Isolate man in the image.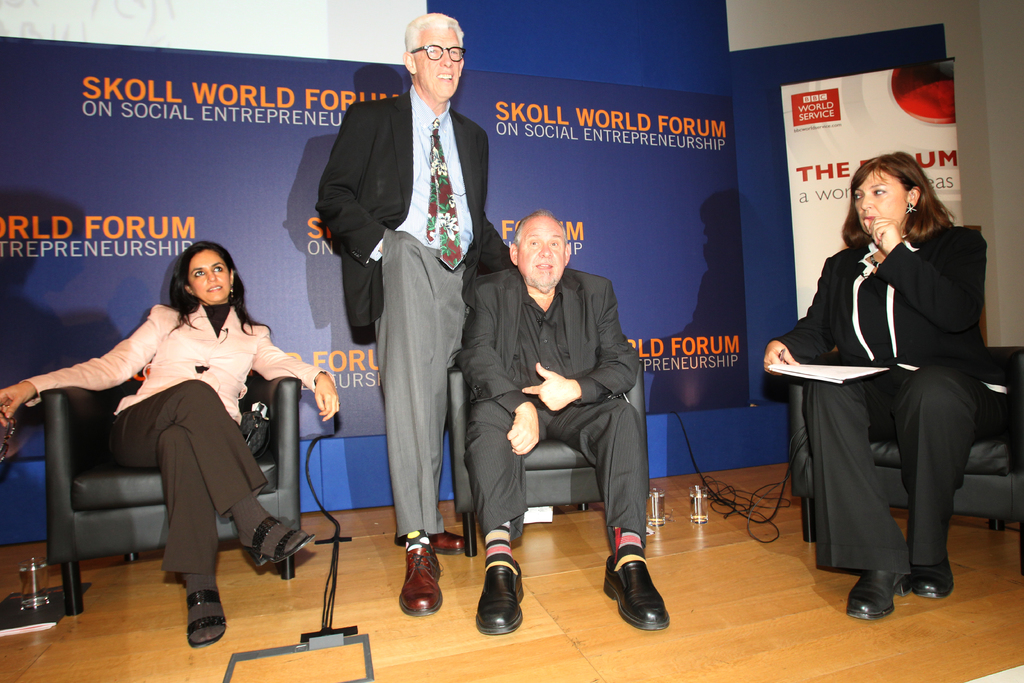
Isolated region: BBox(317, 13, 518, 618).
